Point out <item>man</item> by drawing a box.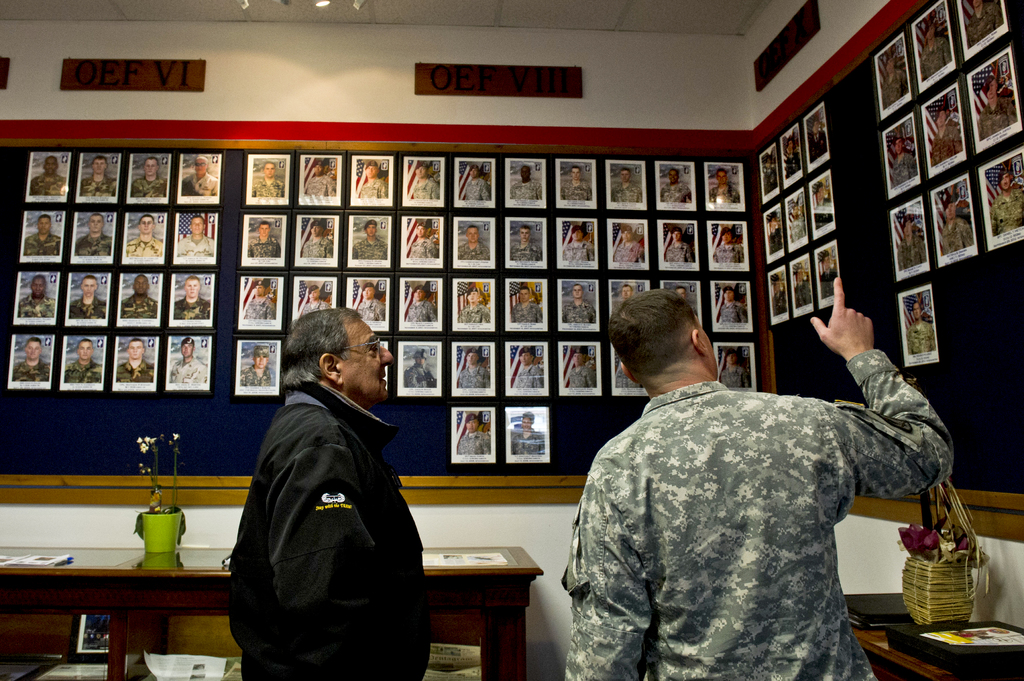
(659, 166, 690, 201).
